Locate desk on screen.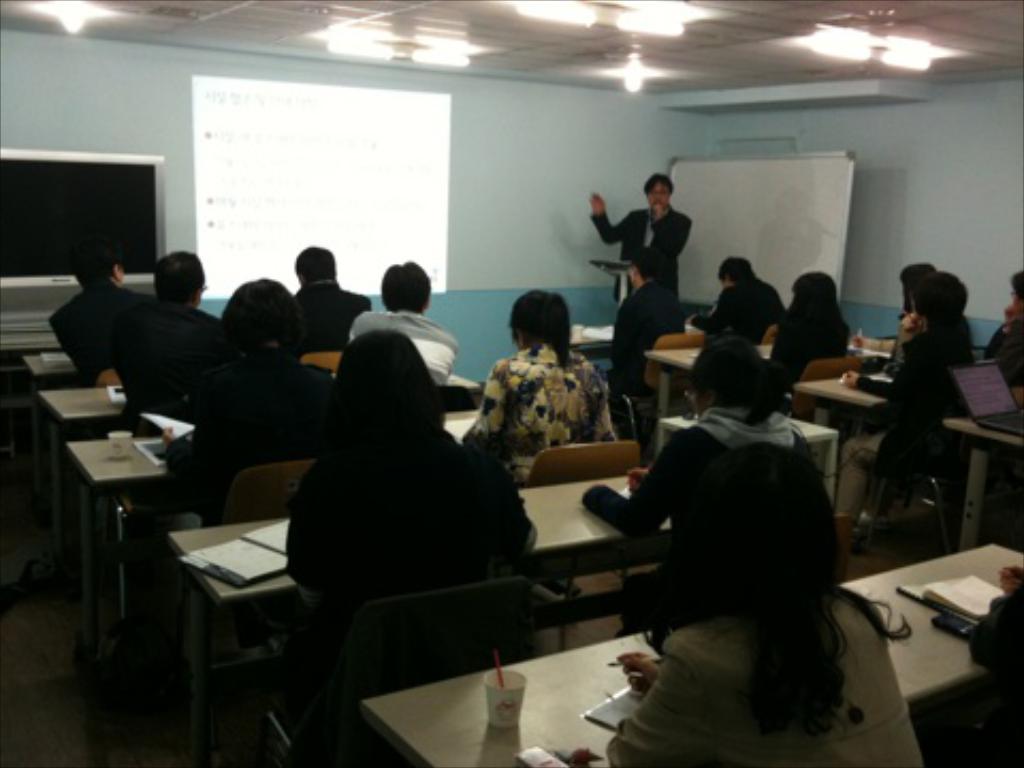
On screen at bbox(356, 544, 1022, 766).
